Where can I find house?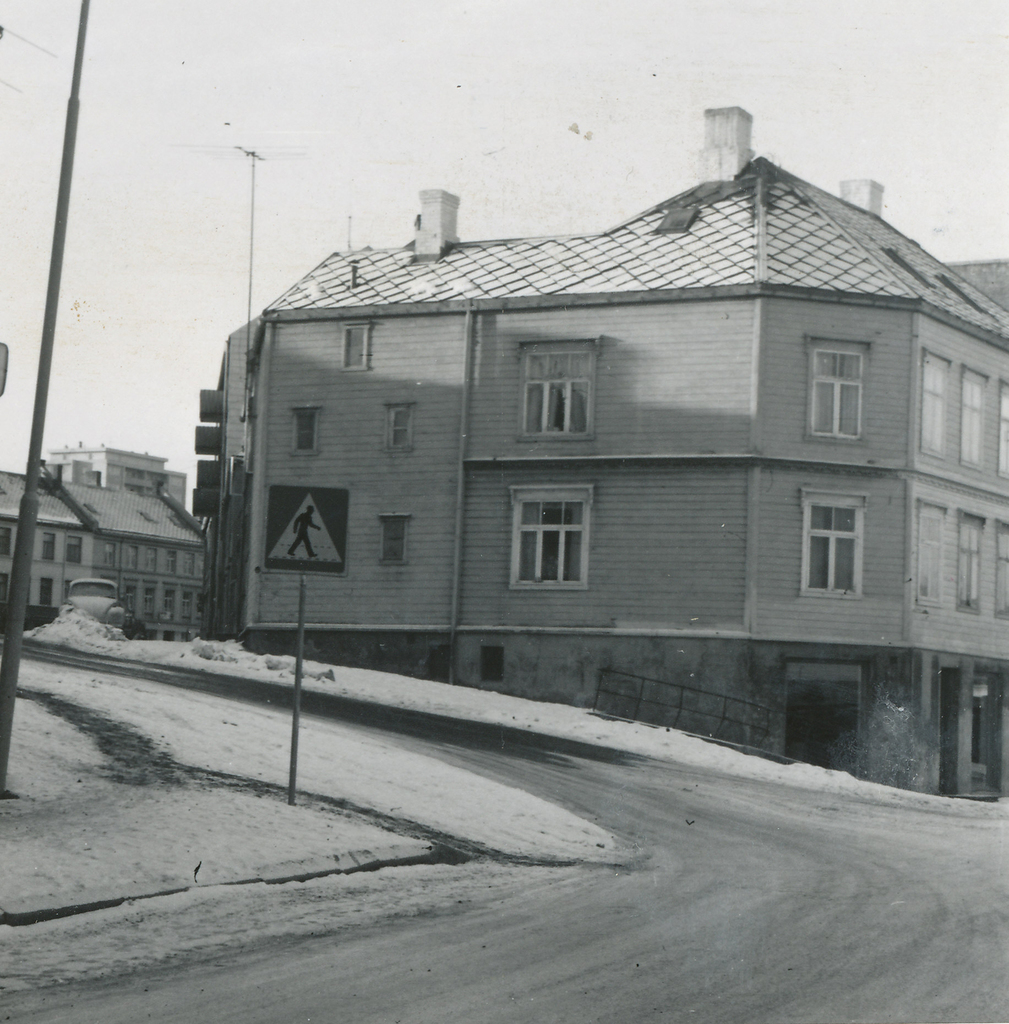
You can find it at {"left": 37, "top": 464, "right": 209, "bottom": 639}.
